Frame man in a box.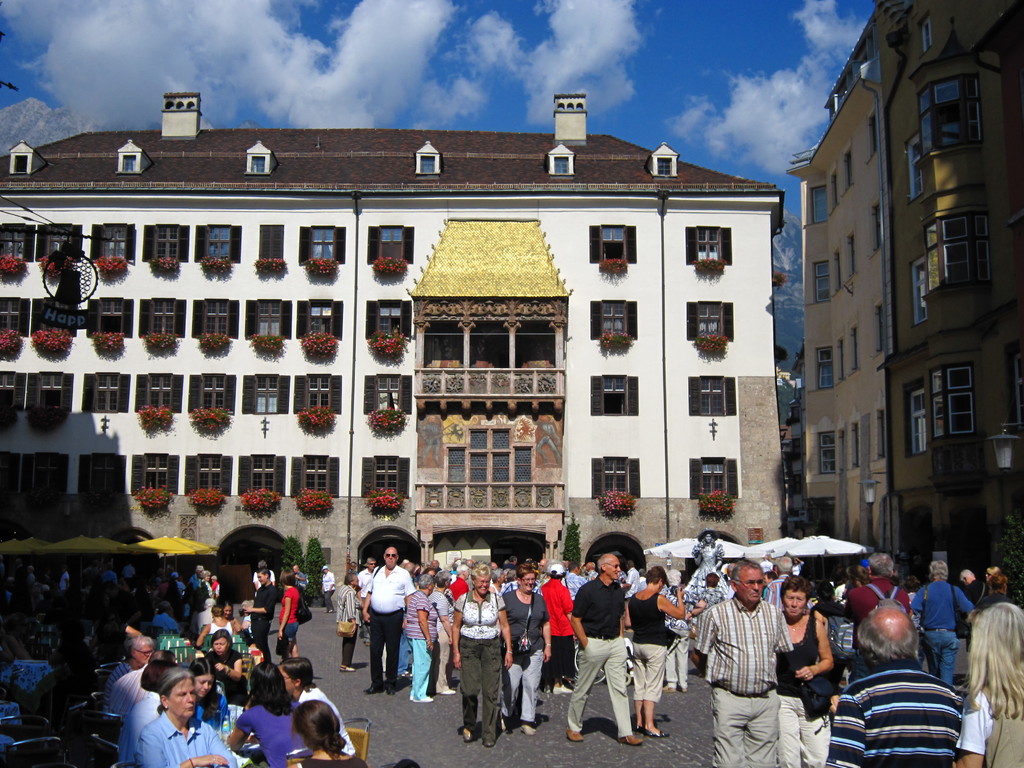
locate(621, 559, 643, 604).
